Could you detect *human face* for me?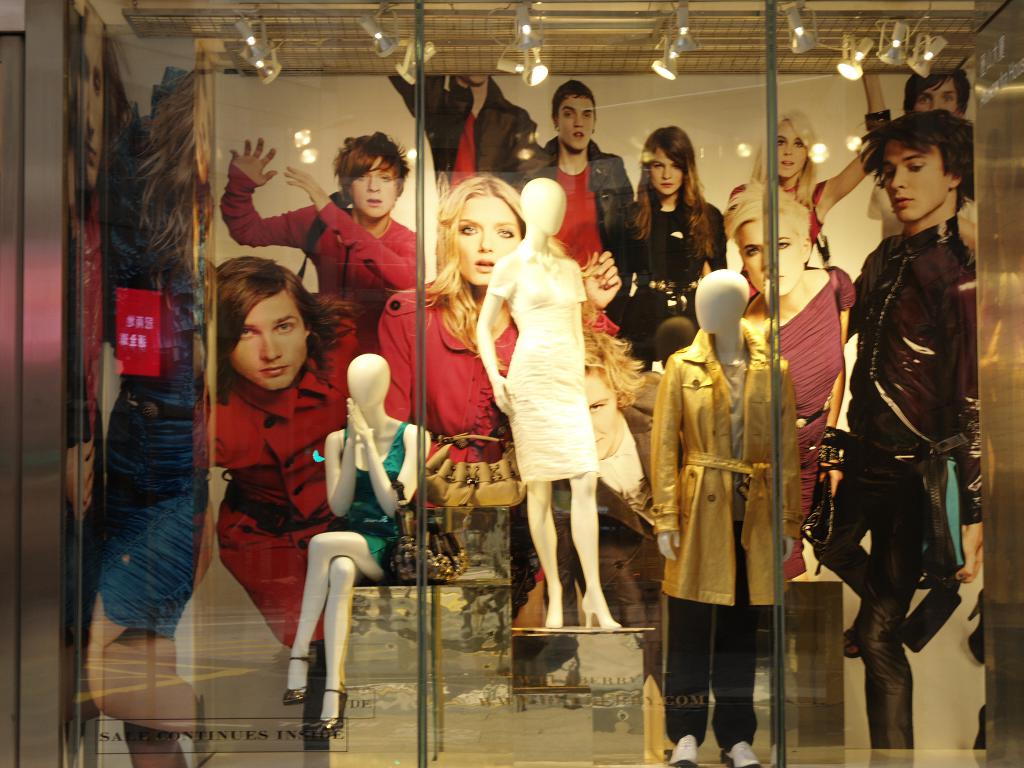
Detection result: 776/121/807/179.
